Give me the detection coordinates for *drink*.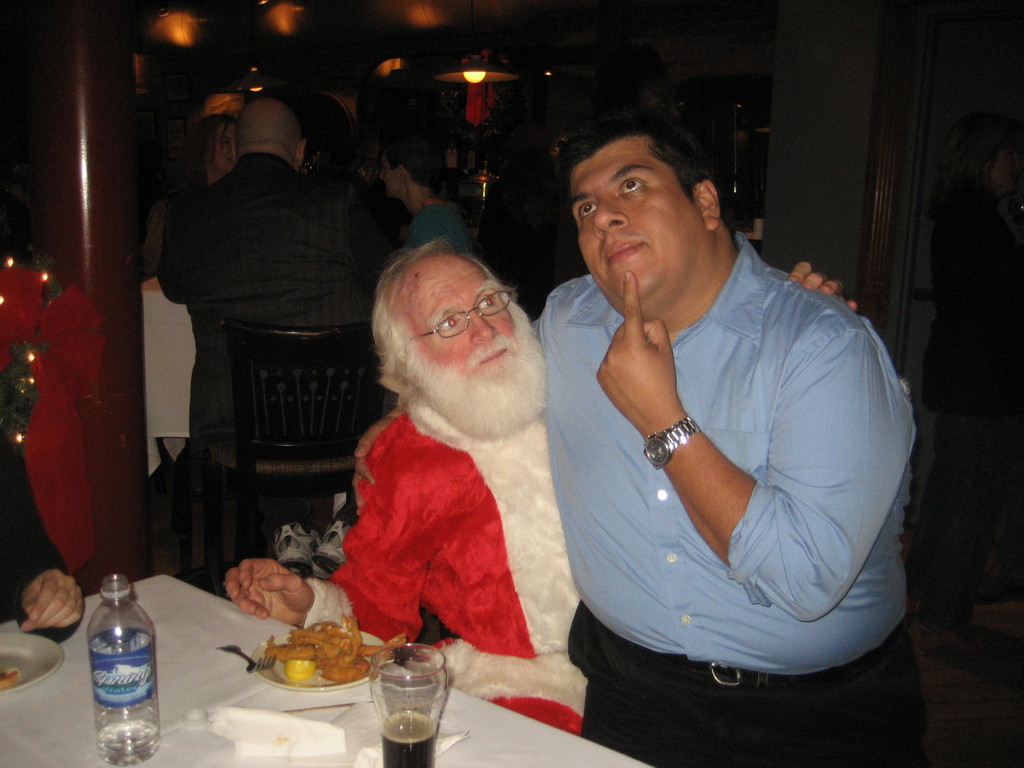
(x1=95, y1=721, x2=163, y2=767).
